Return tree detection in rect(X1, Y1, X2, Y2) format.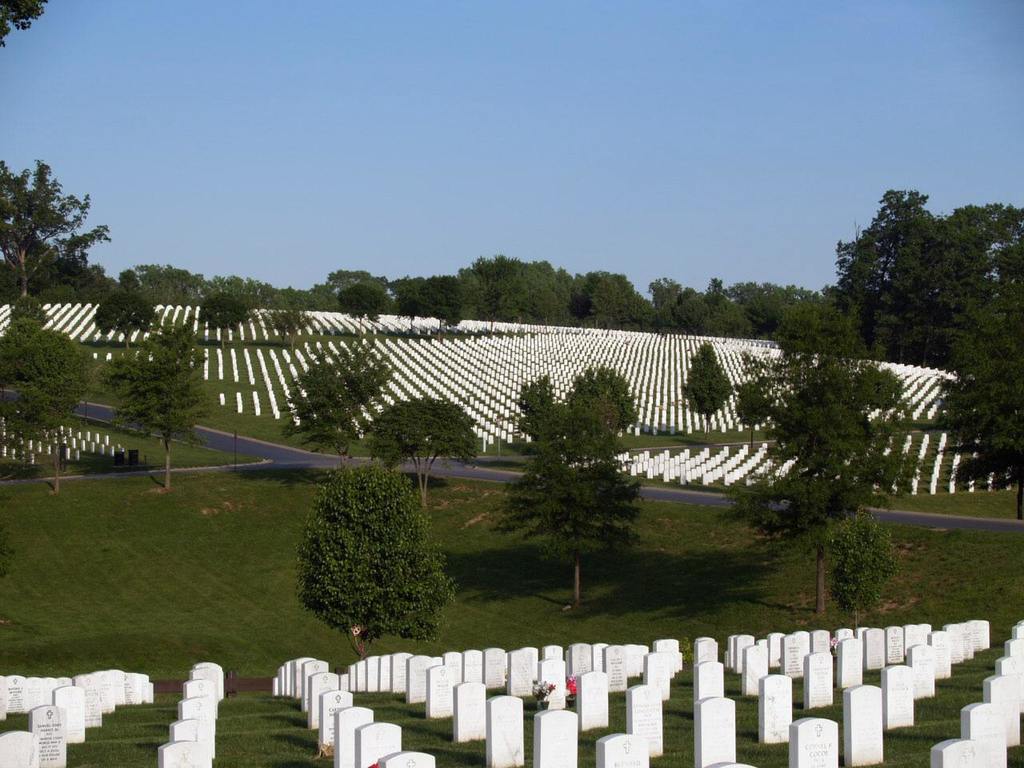
rect(682, 338, 726, 430).
